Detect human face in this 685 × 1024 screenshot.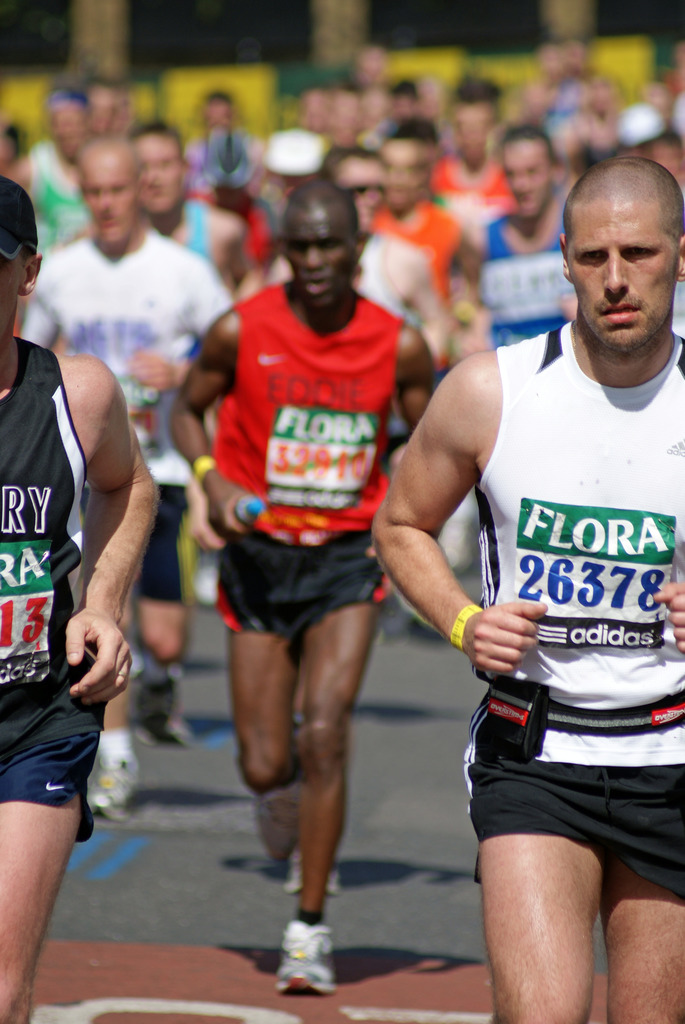
Detection: locate(539, 52, 566, 83).
